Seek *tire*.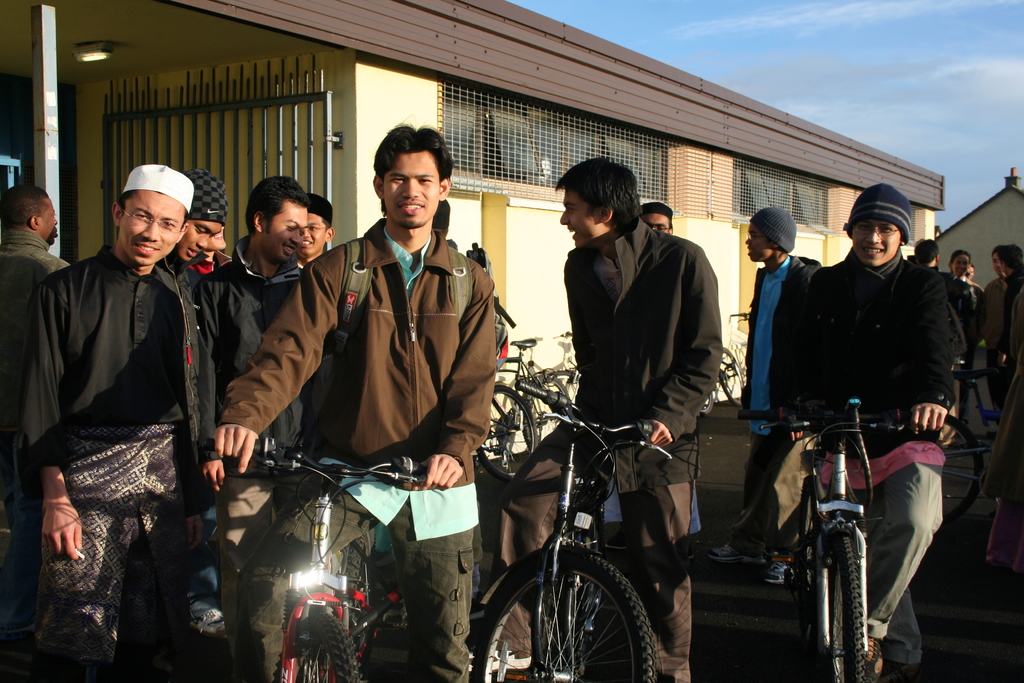
(700, 397, 714, 412).
